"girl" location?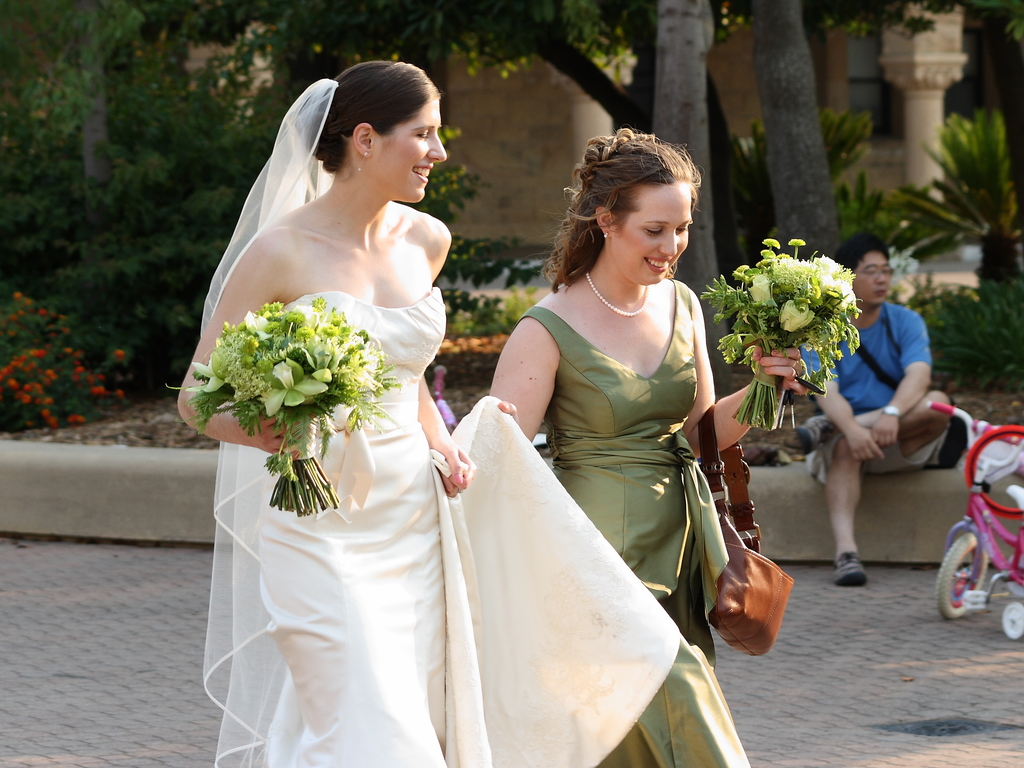
Rect(491, 125, 812, 767)
